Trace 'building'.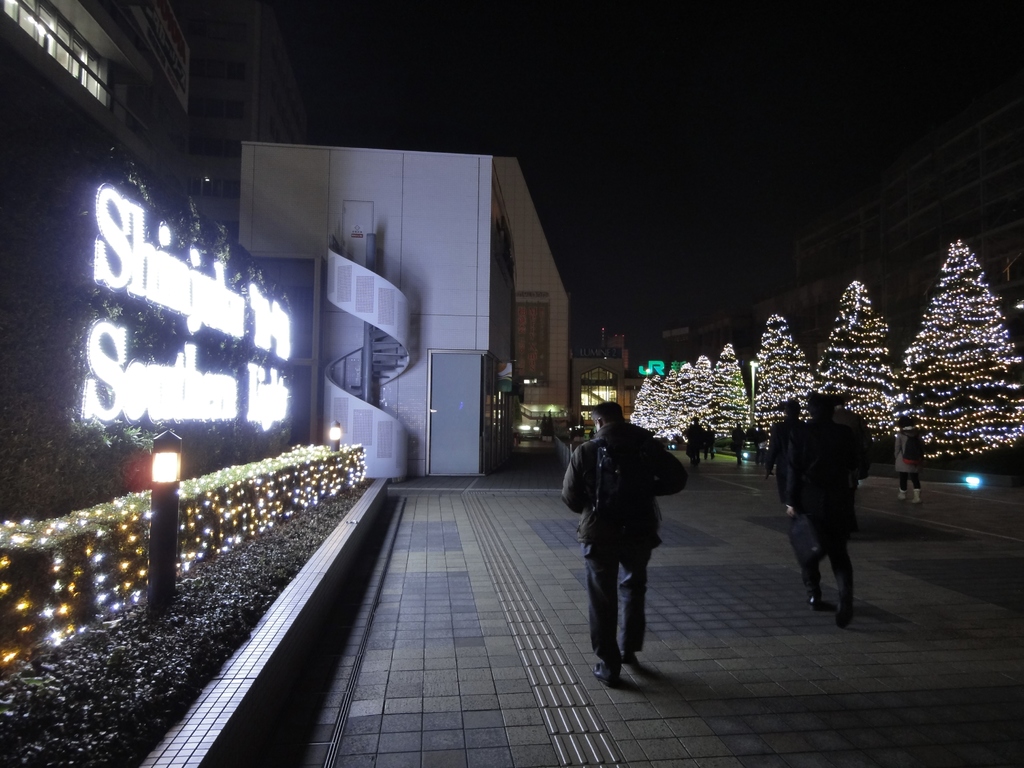
Traced to (233,143,570,478).
